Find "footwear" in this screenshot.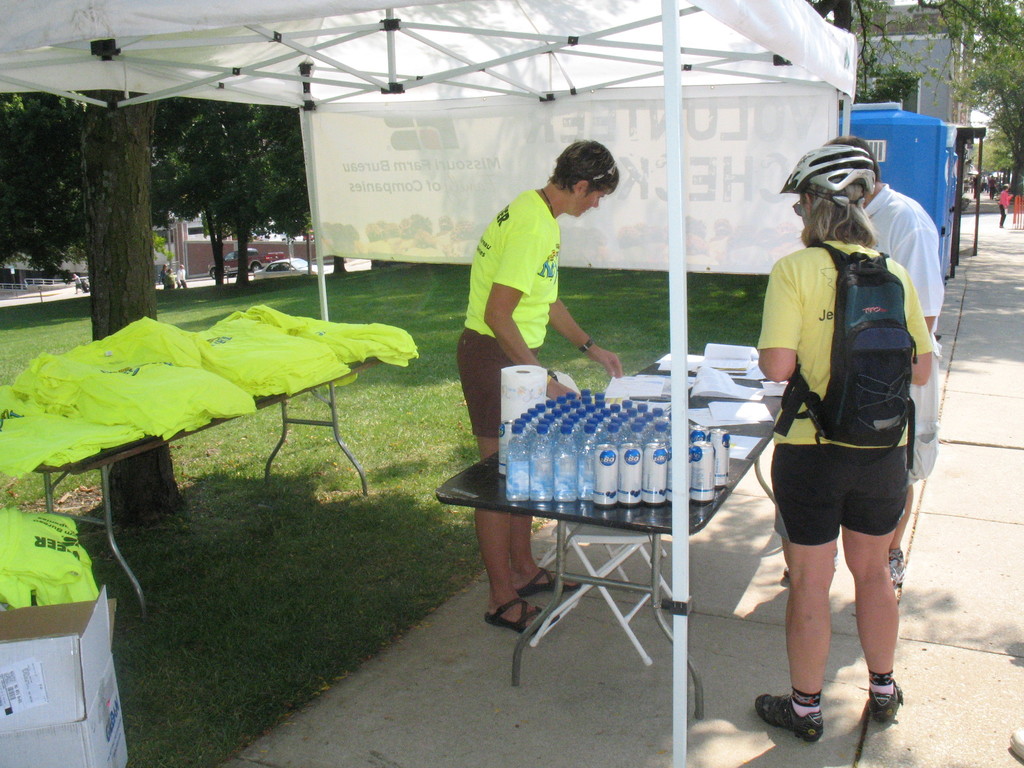
The bounding box for "footwear" is 749 689 823 746.
